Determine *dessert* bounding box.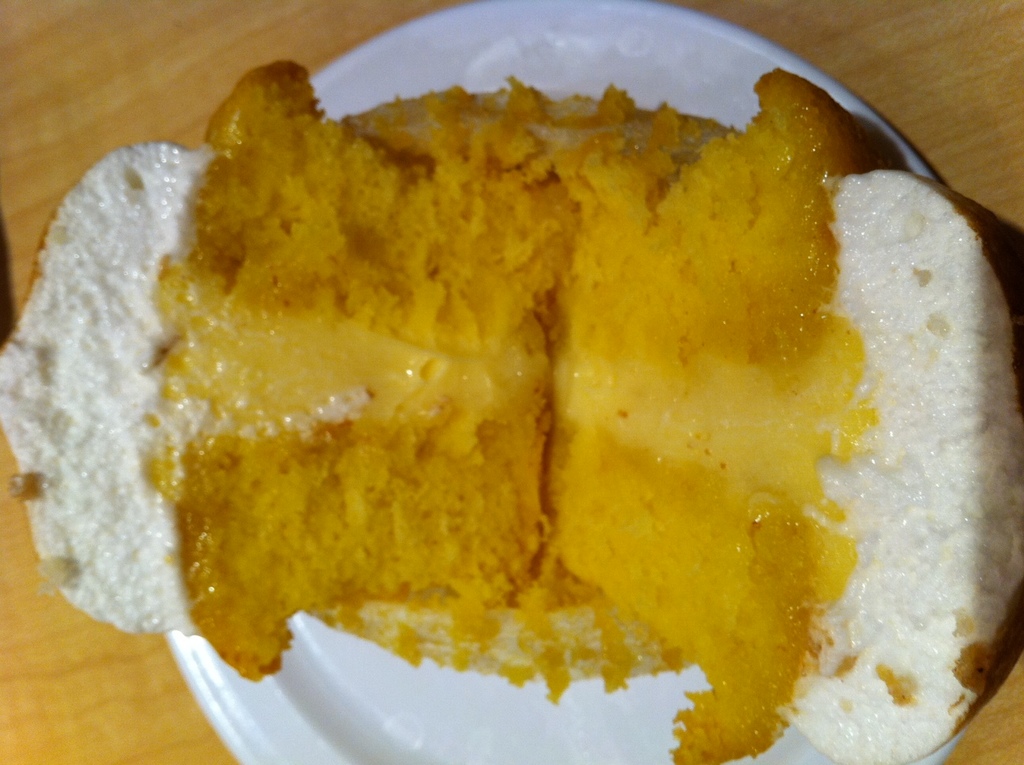
Determined: (left=24, top=55, right=983, bottom=749).
